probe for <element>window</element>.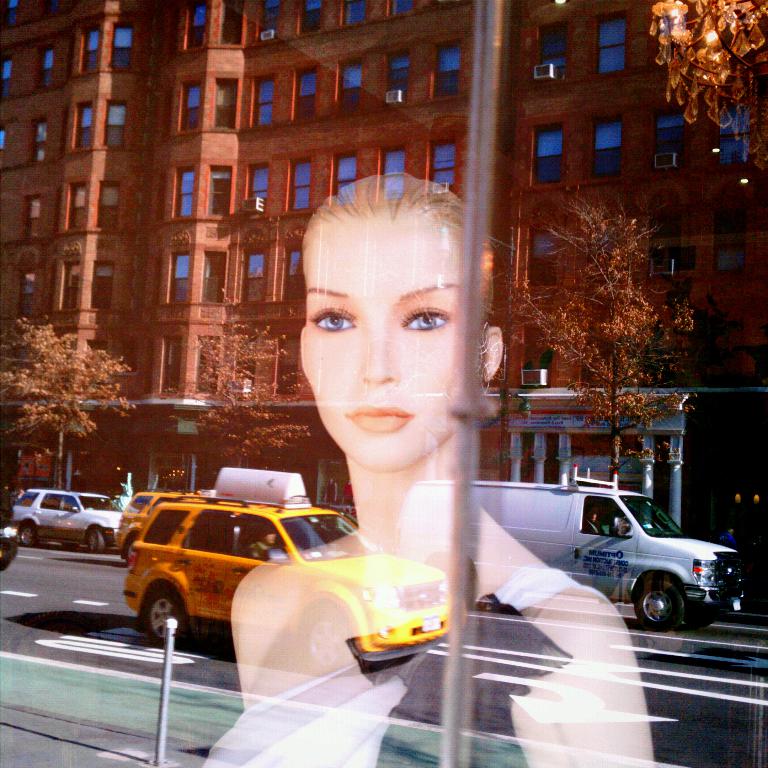
Probe result: detection(384, 49, 406, 100).
